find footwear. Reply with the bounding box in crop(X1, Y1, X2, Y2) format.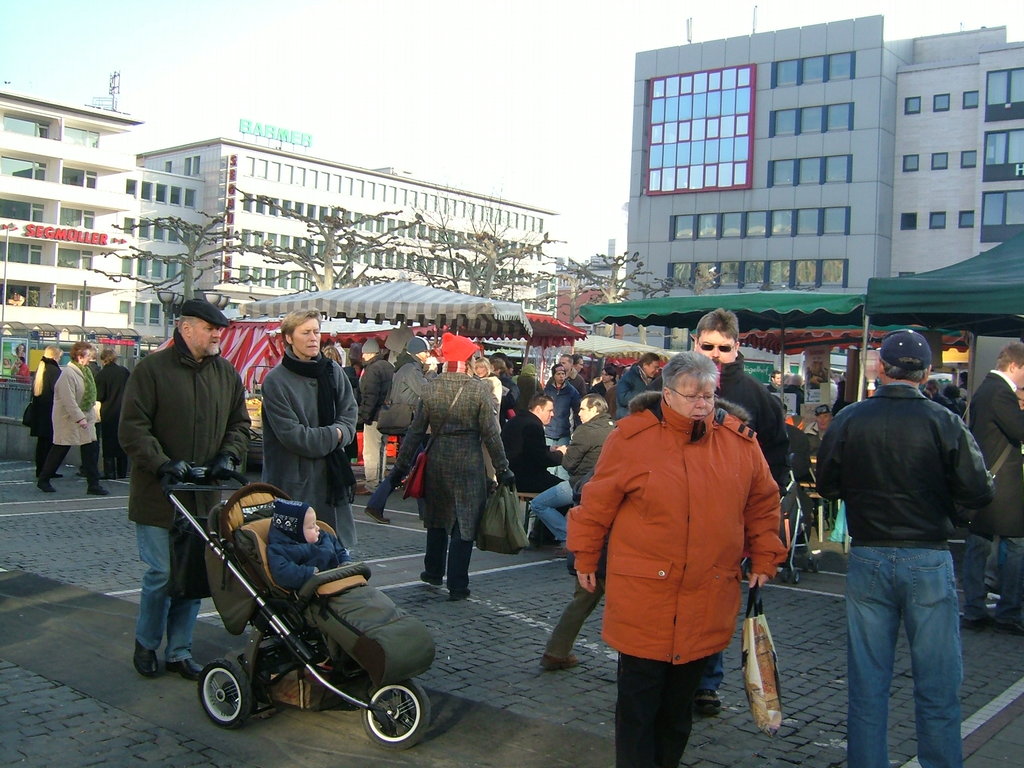
crop(551, 545, 566, 559).
